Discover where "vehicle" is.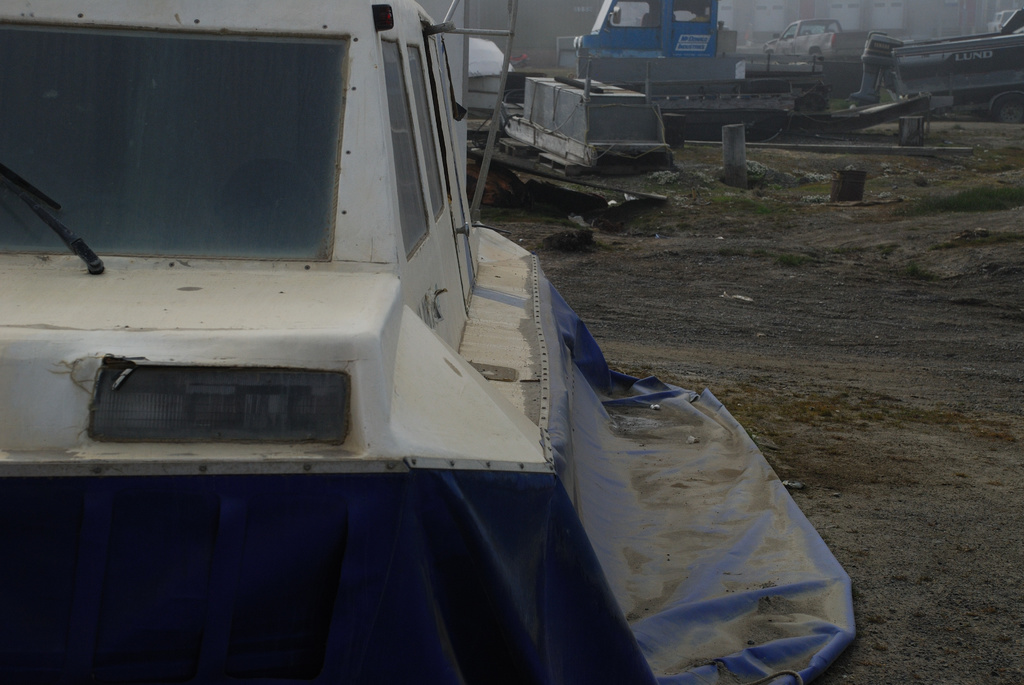
Discovered at [677,93,948,131].
